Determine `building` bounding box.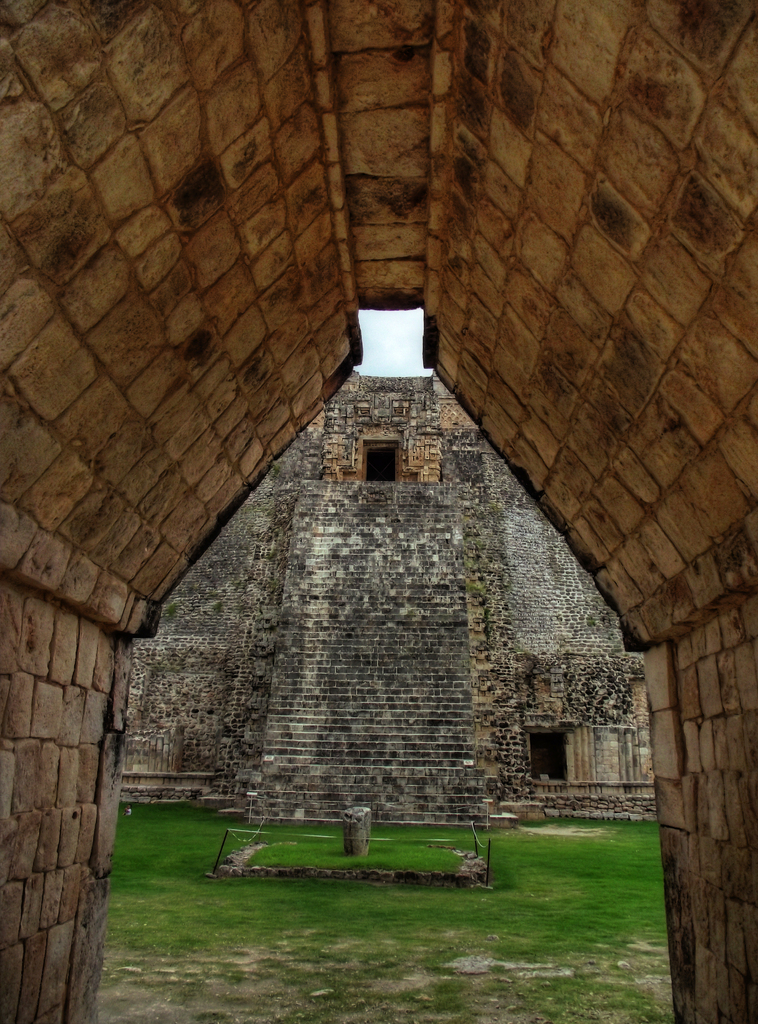
Determined: {"left": 0, "top": 0, "right": 757, "bottom": 1023}.
